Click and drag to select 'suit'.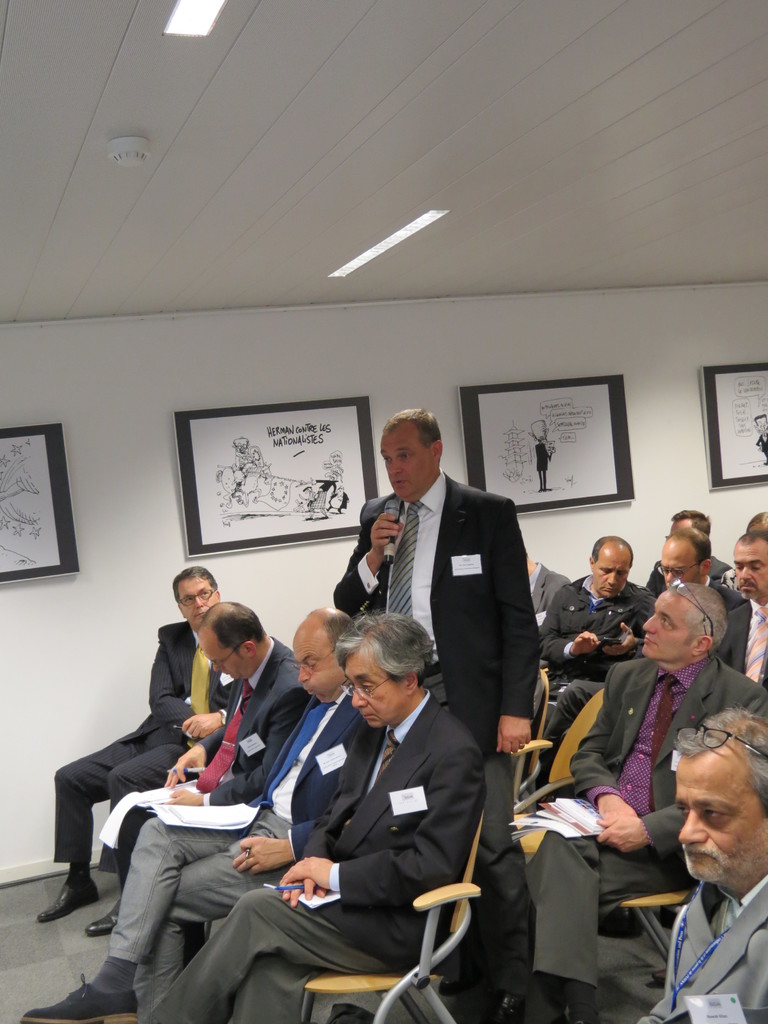
Selection: select_region(50, 620, 234, 877).
